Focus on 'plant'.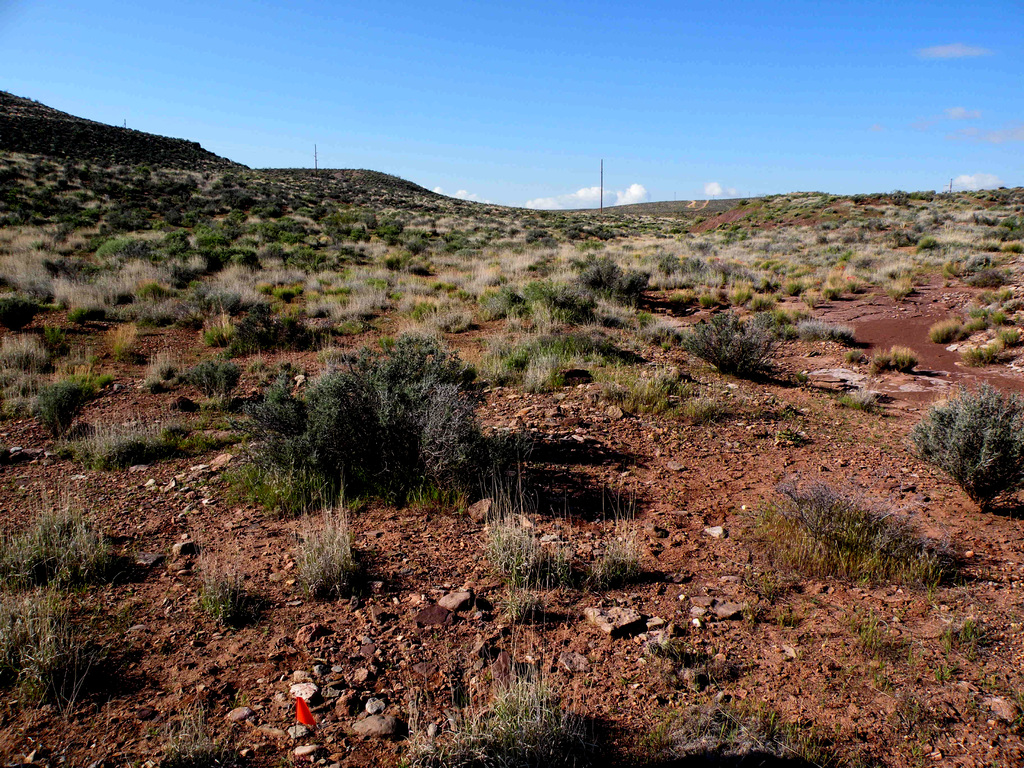
Focused at [491,467,558,589].
